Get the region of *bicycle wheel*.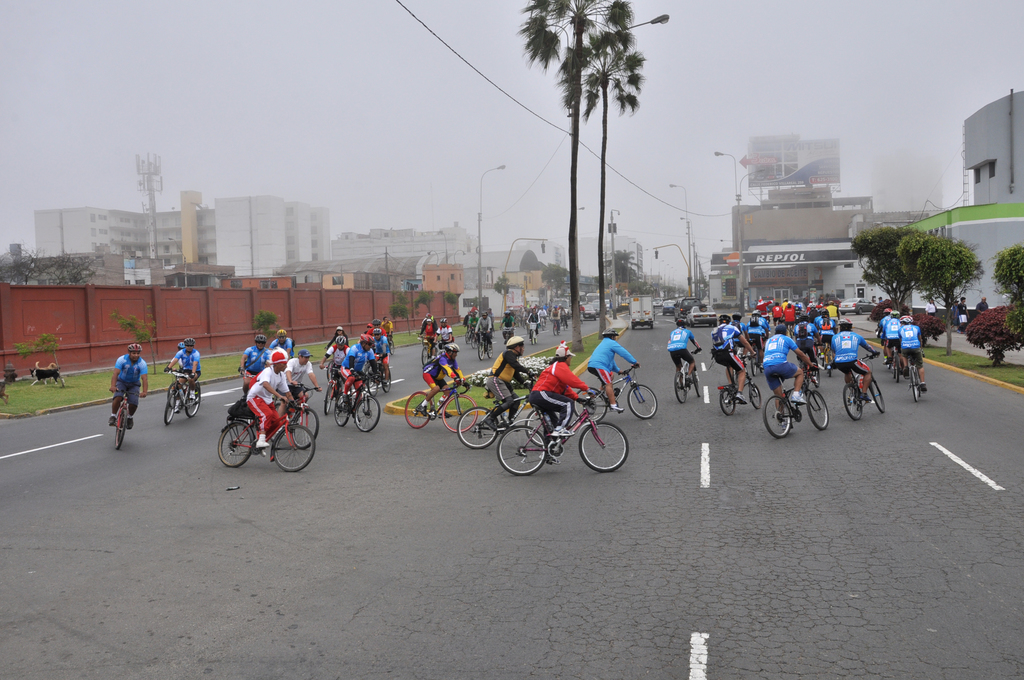
left=365, top=367, right=377, bottom=395.
